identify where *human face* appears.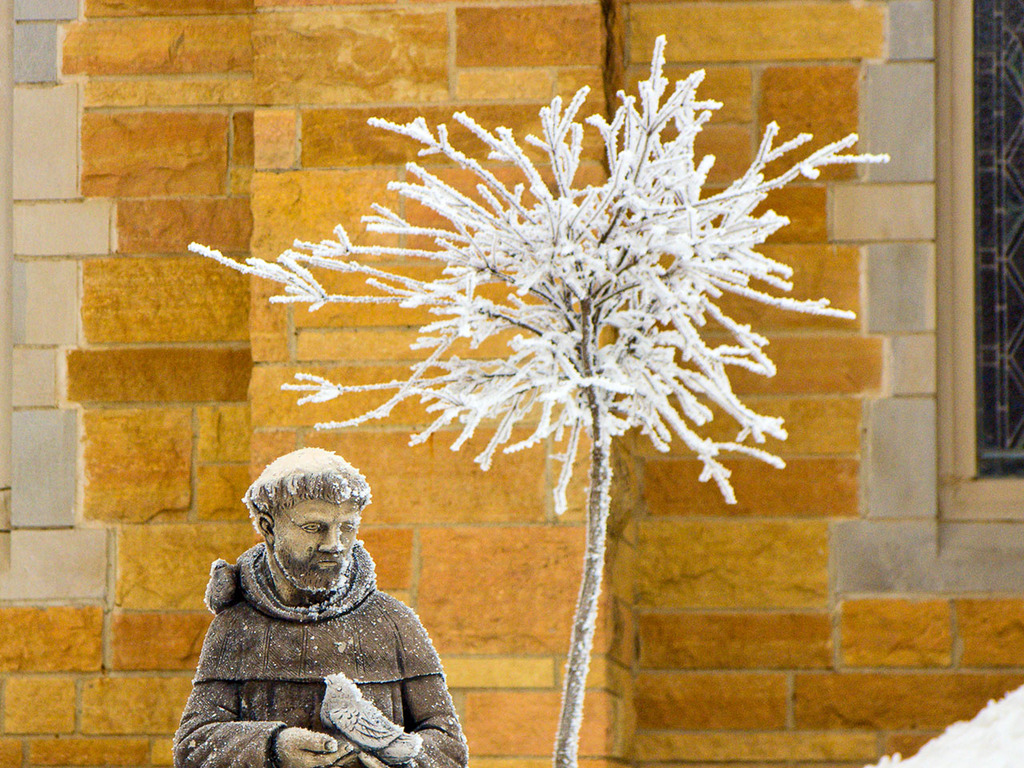
Appears at 276,498,360,596.
